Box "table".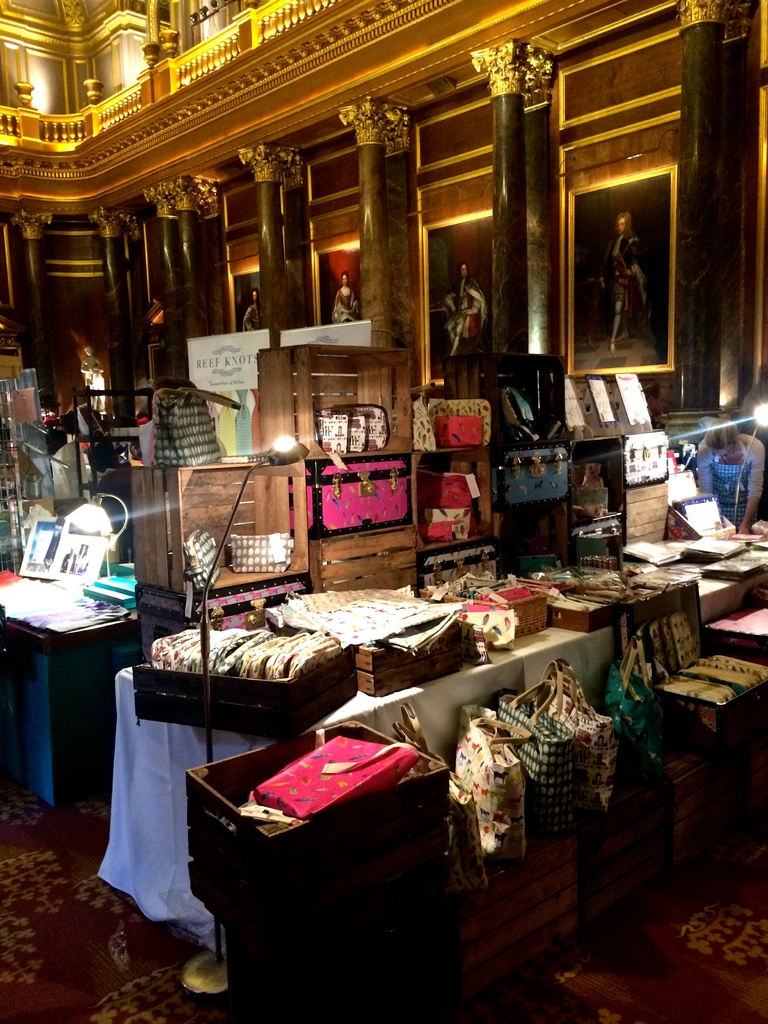
box=[188, 717, 452, 1022].
